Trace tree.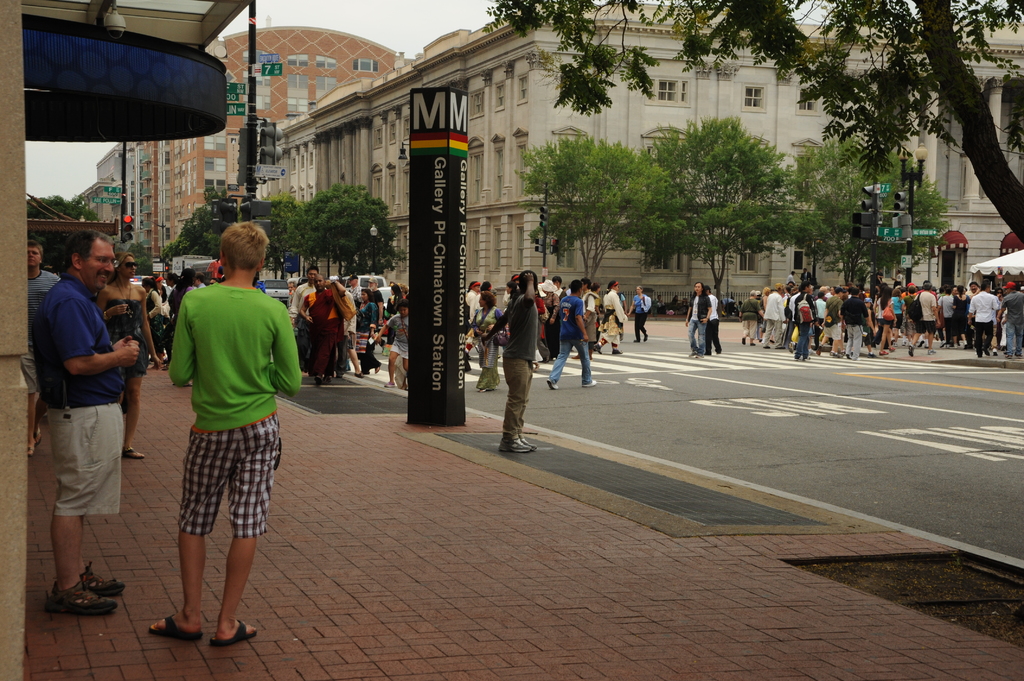
Traced to 348 214 409 278.
